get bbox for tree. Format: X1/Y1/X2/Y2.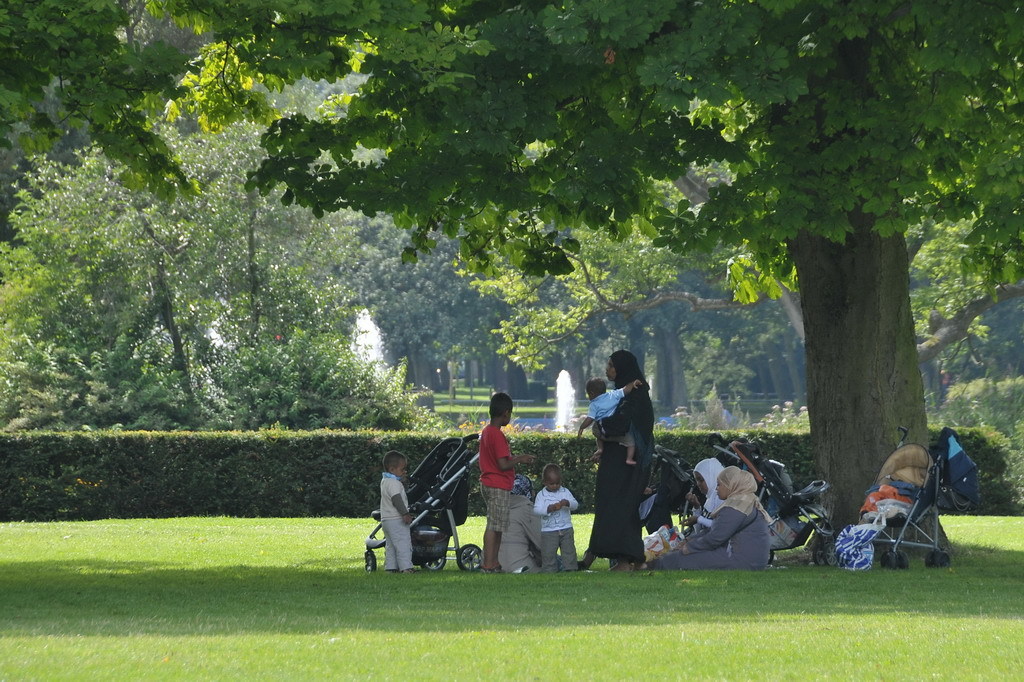
236/0/1023/547.
